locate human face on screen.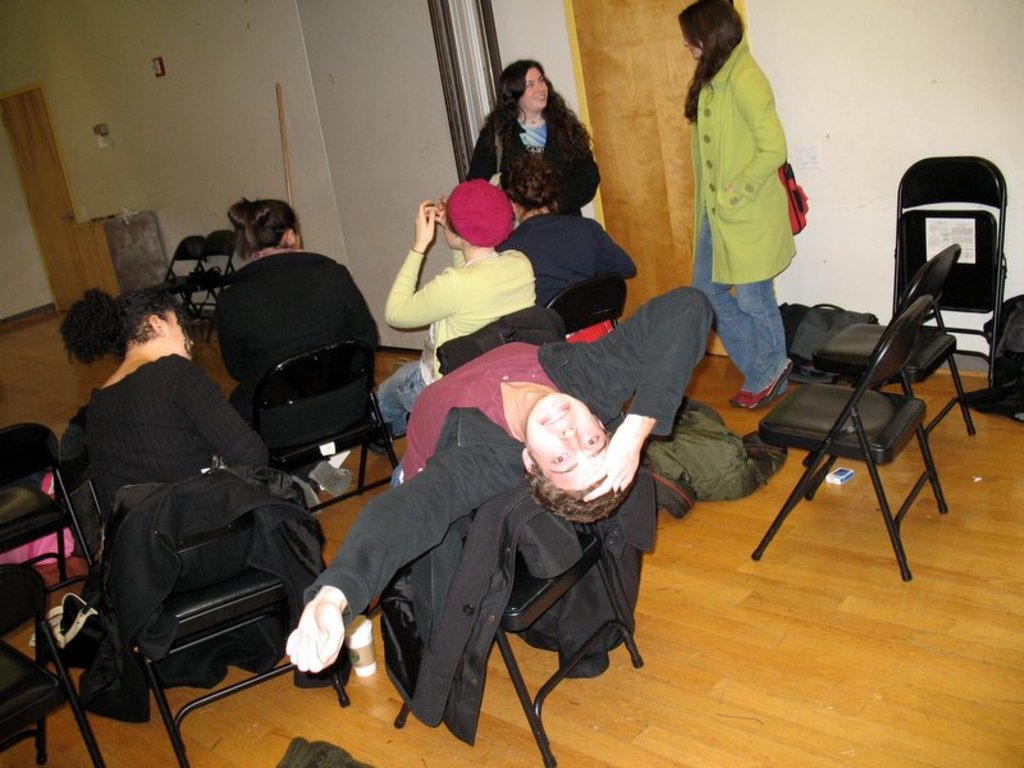
On screen at box=[525, 389, 607, 481].
